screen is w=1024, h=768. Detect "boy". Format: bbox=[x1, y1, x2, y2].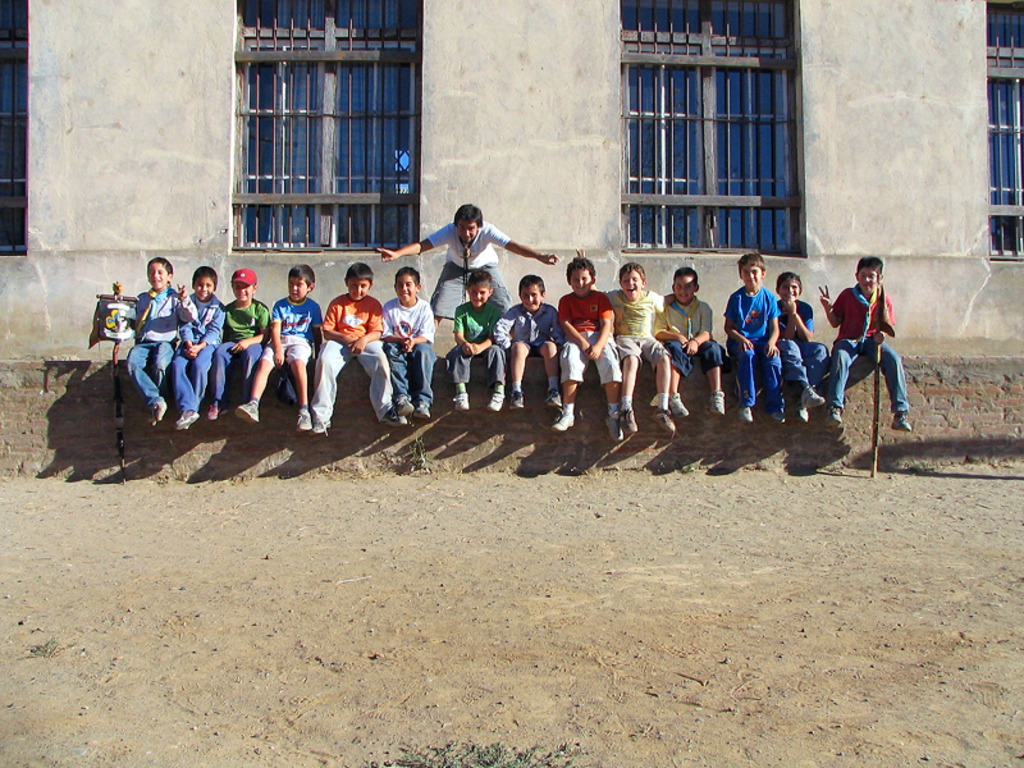
bbox=[577, 248, 677, 436].
